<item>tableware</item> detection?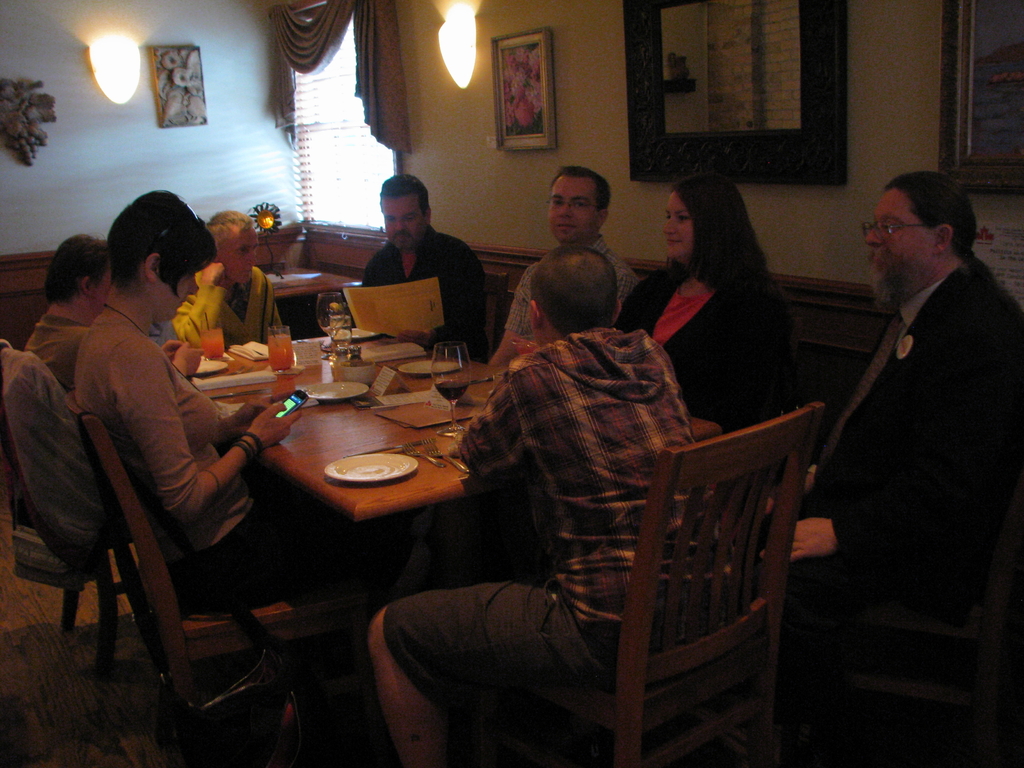
crop(318, 287, 350, 366)
